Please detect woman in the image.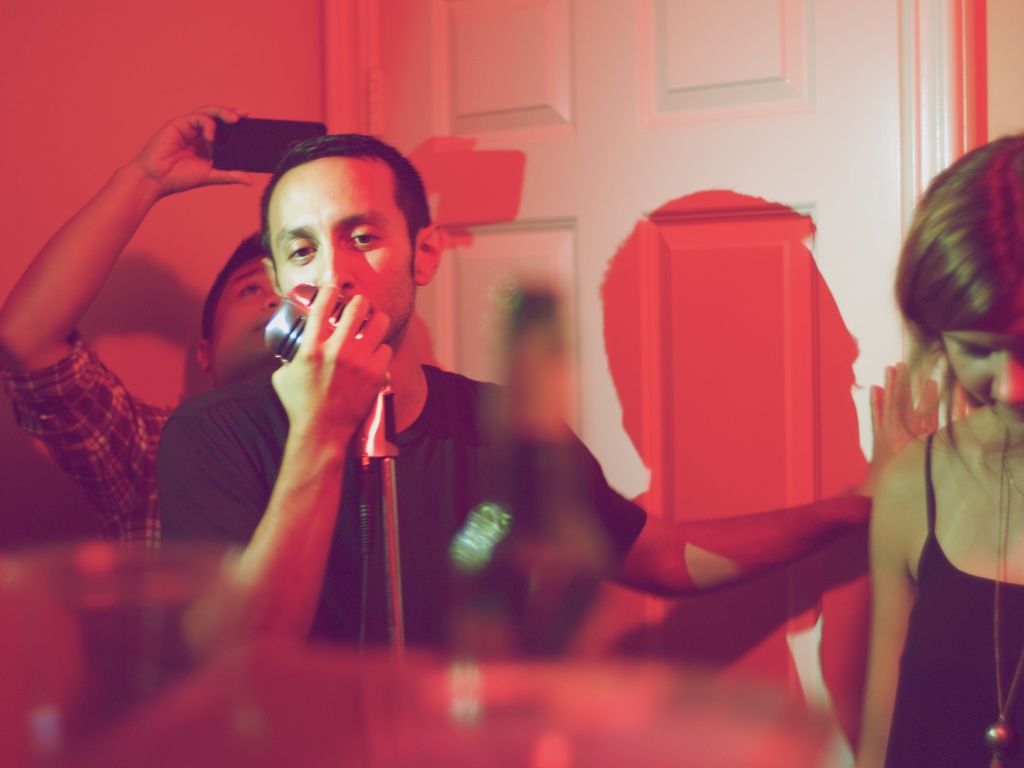
(x1=839, y1=140, x2=1023, y2=739).
